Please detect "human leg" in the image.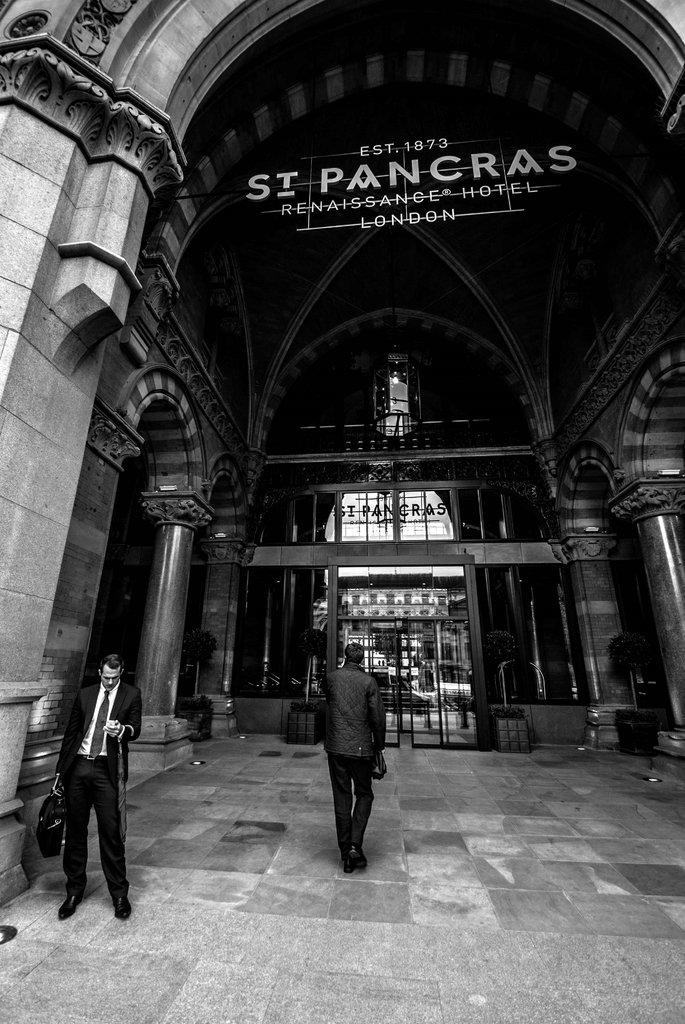
(59, 756, 85, 919).
